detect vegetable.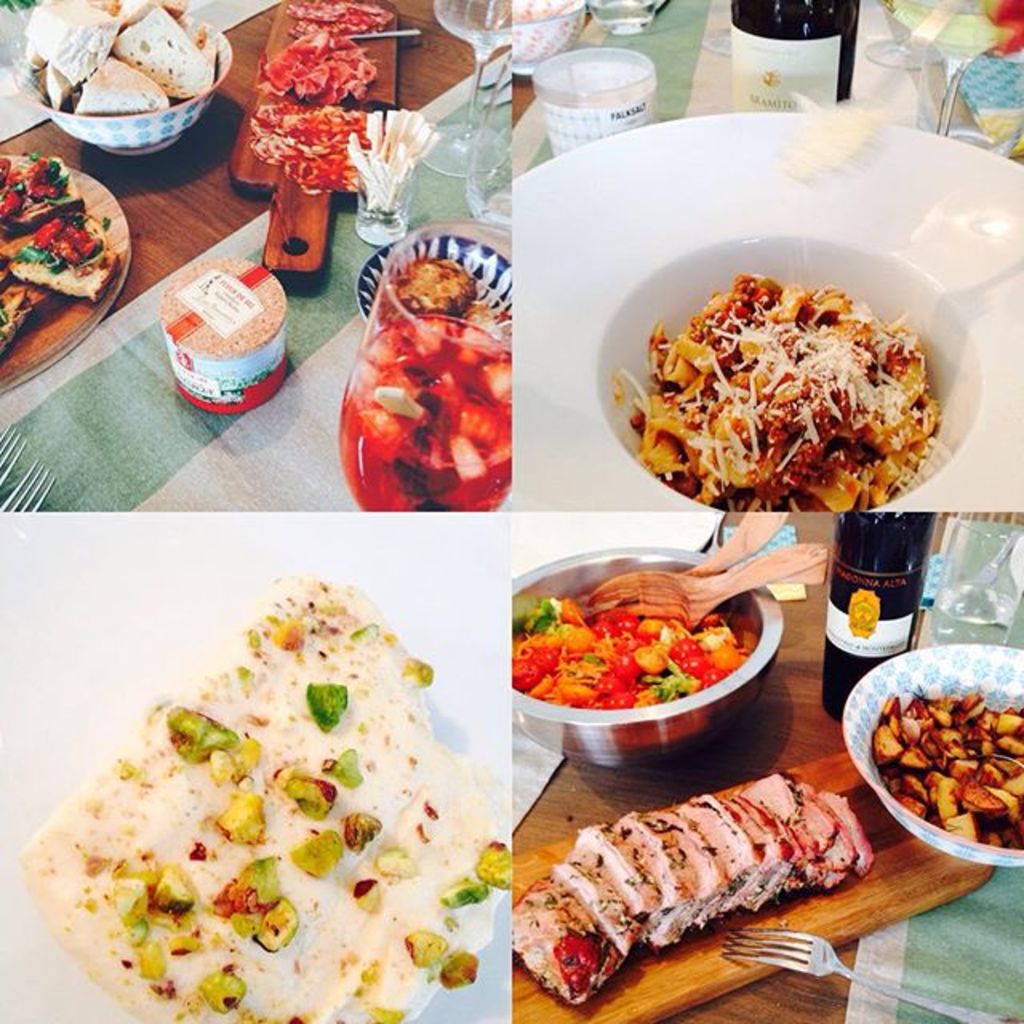
Detected at (x1=208, y1=960, x2=245, y2=1006).
